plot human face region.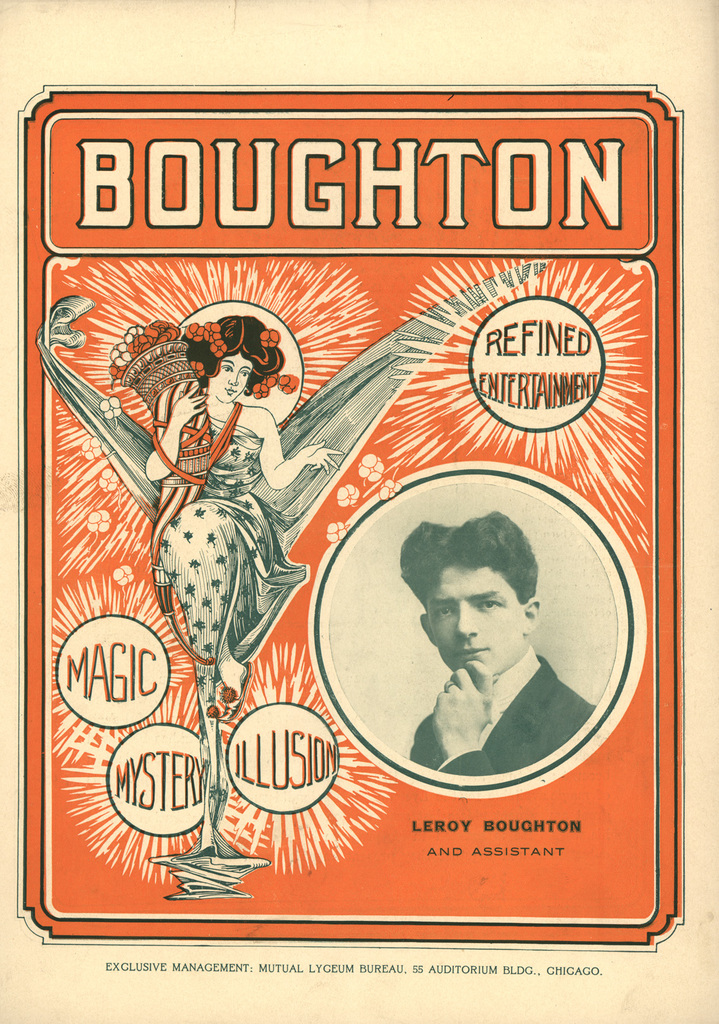
Plotted at detection(210, 352, 252, 404).
